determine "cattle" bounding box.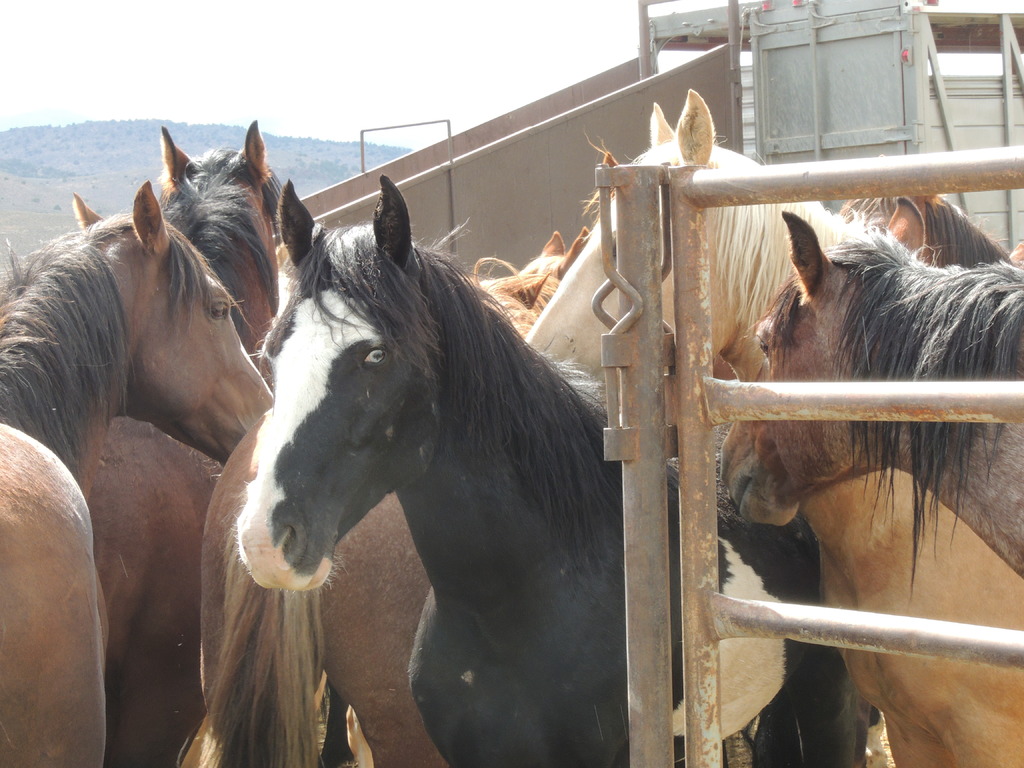
Determined: pyautogui.locateOnScreen(837, 185, 1018, 273).
